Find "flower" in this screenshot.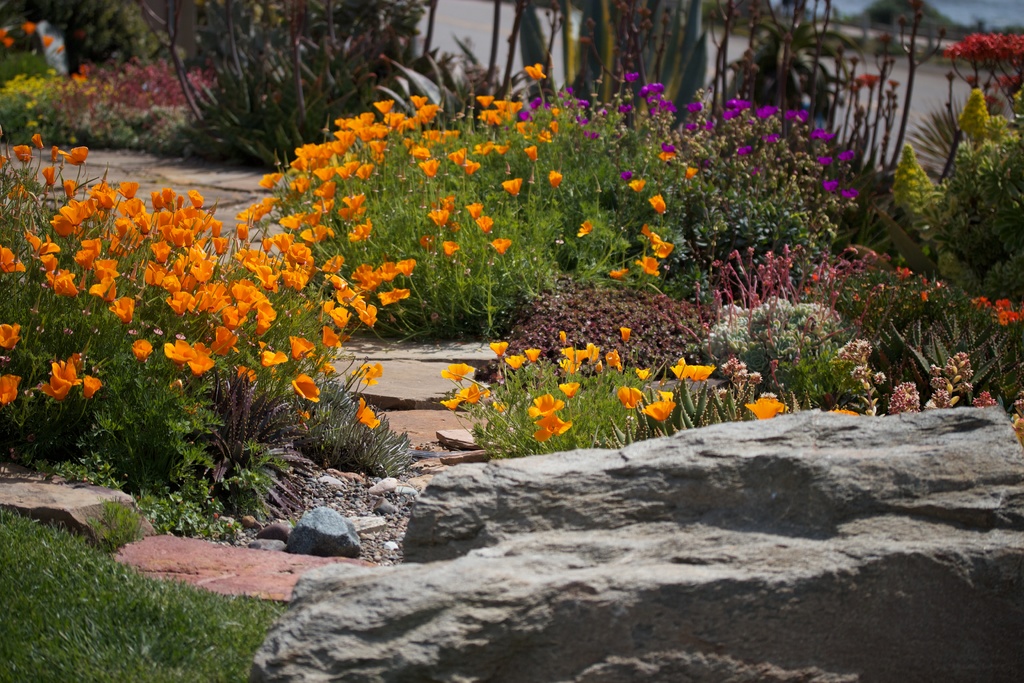
The bounding box for "flower" is {"x1": 40, "y1": 33, "x2": 55, "y2": 46}.
